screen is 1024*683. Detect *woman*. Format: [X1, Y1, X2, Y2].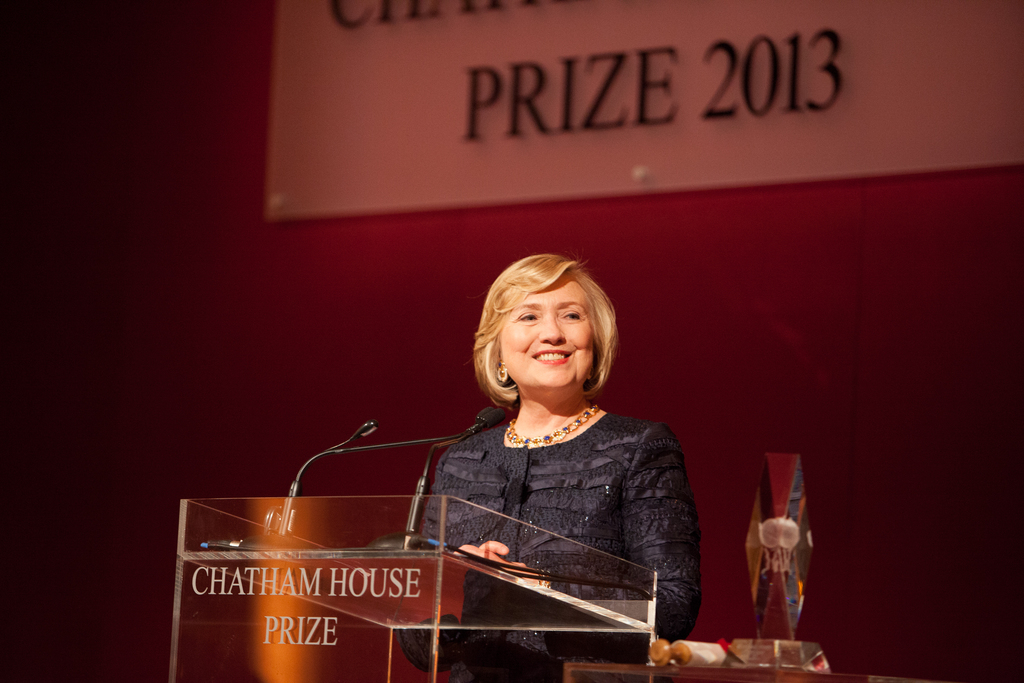
[380, 243, 699, 648].
